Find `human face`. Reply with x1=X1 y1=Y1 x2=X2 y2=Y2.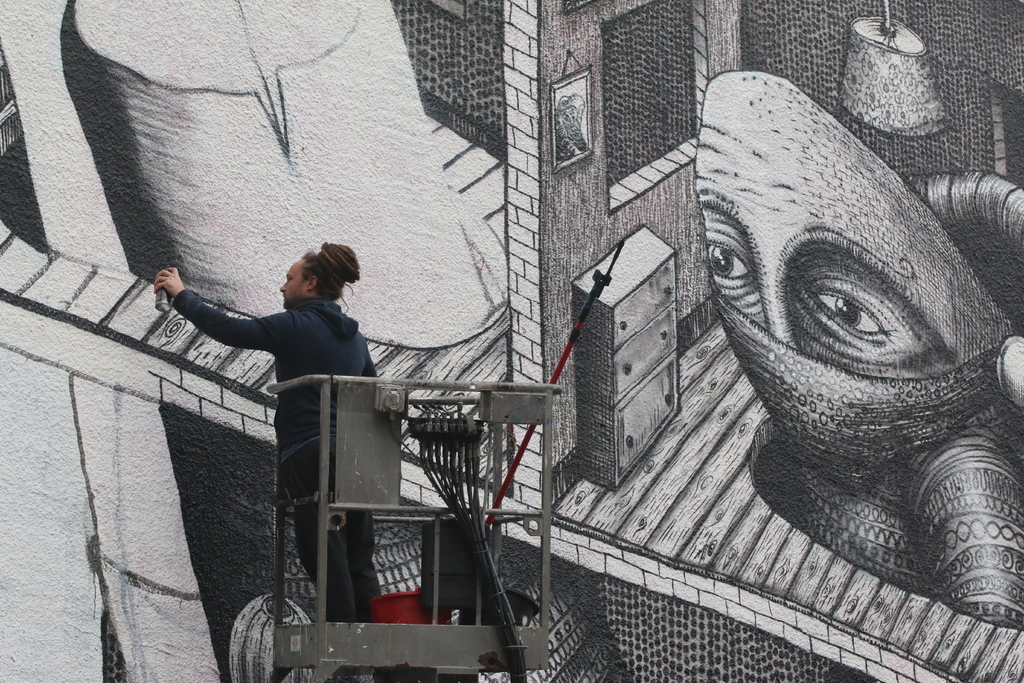
x1=692 y1=72 x2=1020 y2=381.
